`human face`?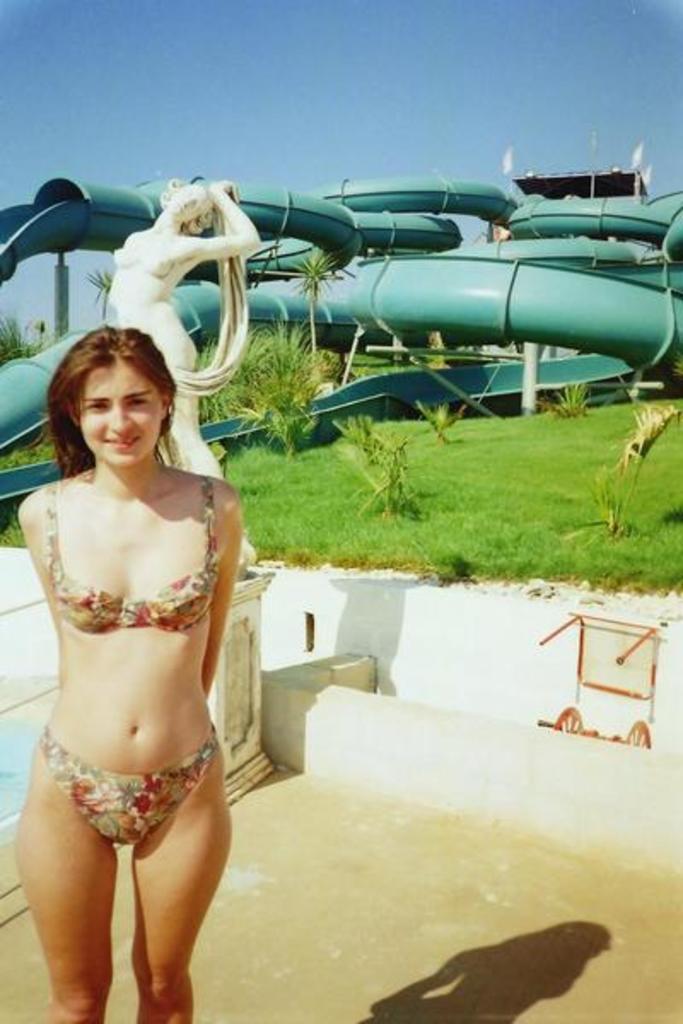
(left=79, top=358, right=162, bottom=471)
